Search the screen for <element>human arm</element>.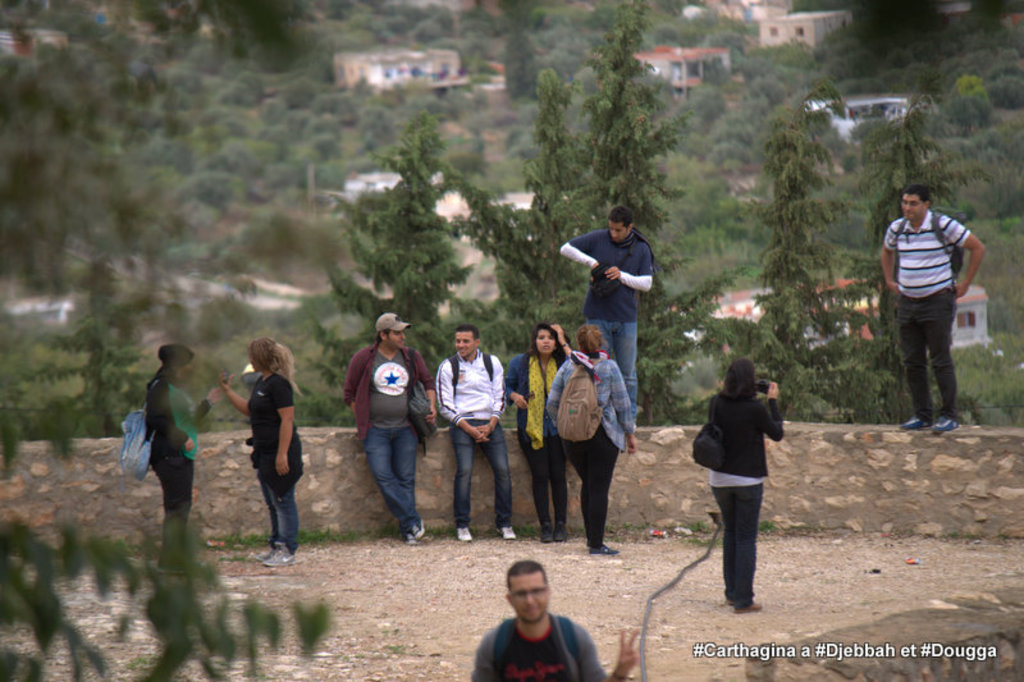
Found at <region>474, 372, 506, 438</region>.
